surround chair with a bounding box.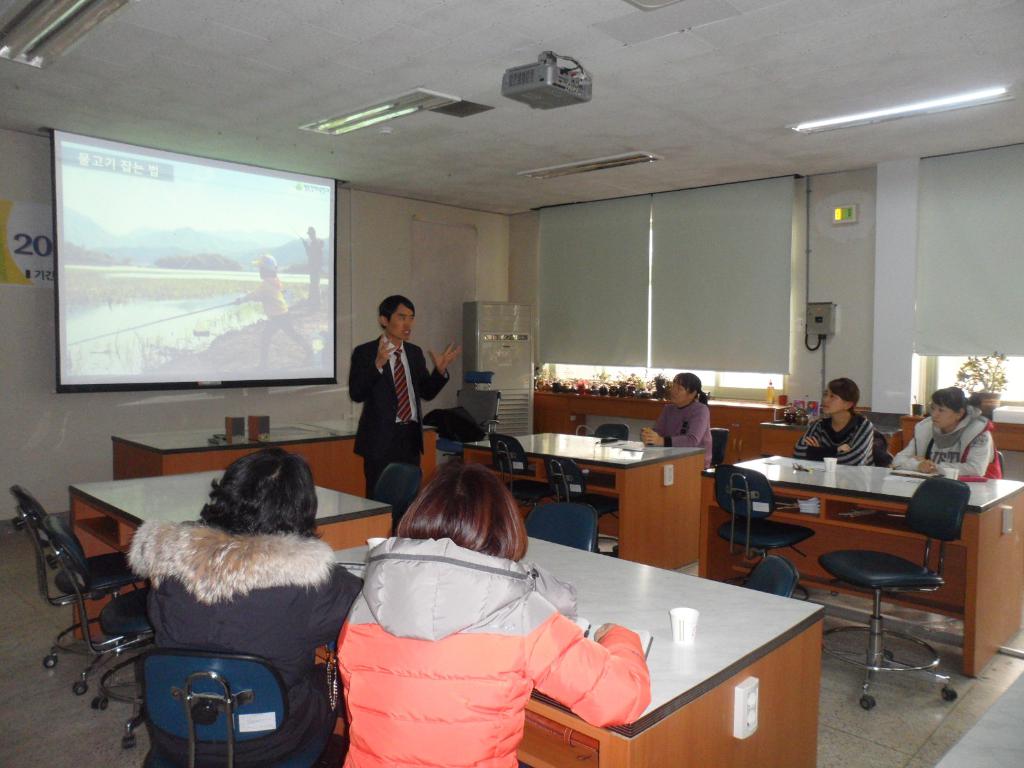
(x1=732, y1=553, x2=799, y2=599).
